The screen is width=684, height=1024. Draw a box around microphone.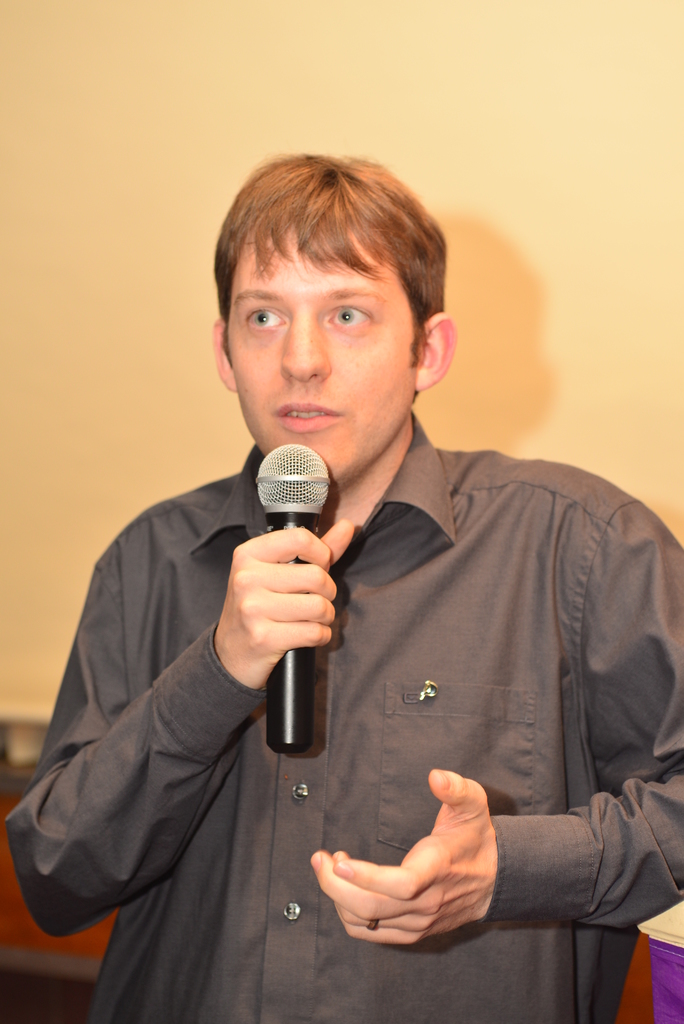
x1=253 y1=442 x2=330 y2=755.
